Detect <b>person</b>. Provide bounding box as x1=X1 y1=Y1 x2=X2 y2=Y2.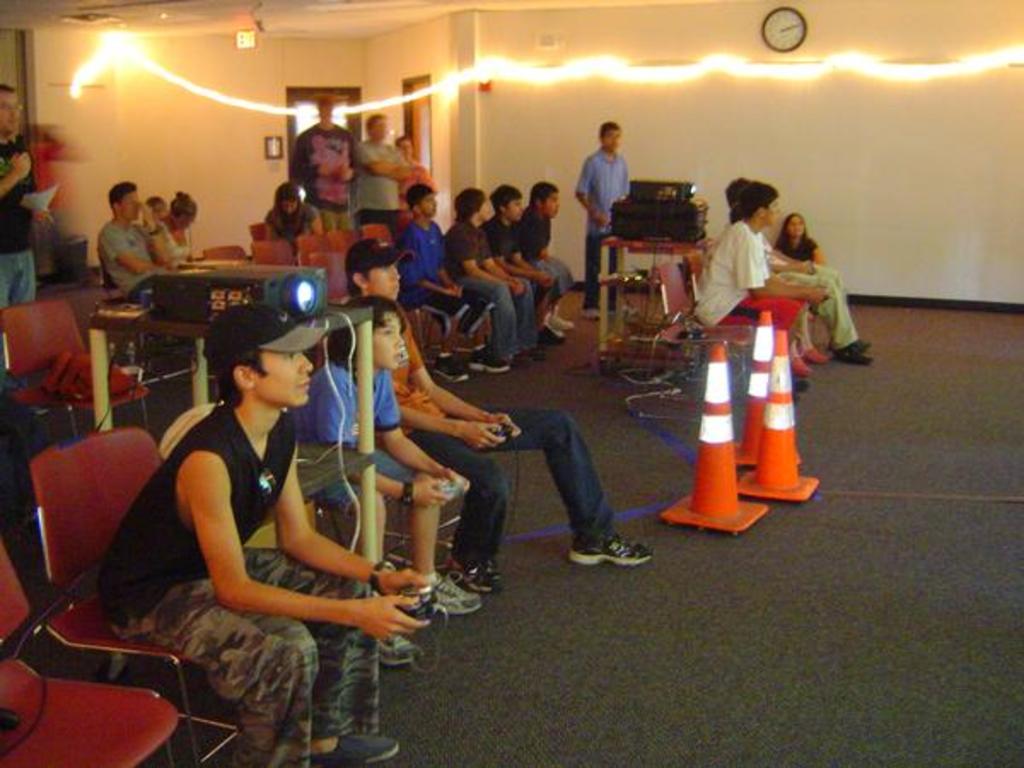
x1=90 y1=179 x2=164 y2=311.
